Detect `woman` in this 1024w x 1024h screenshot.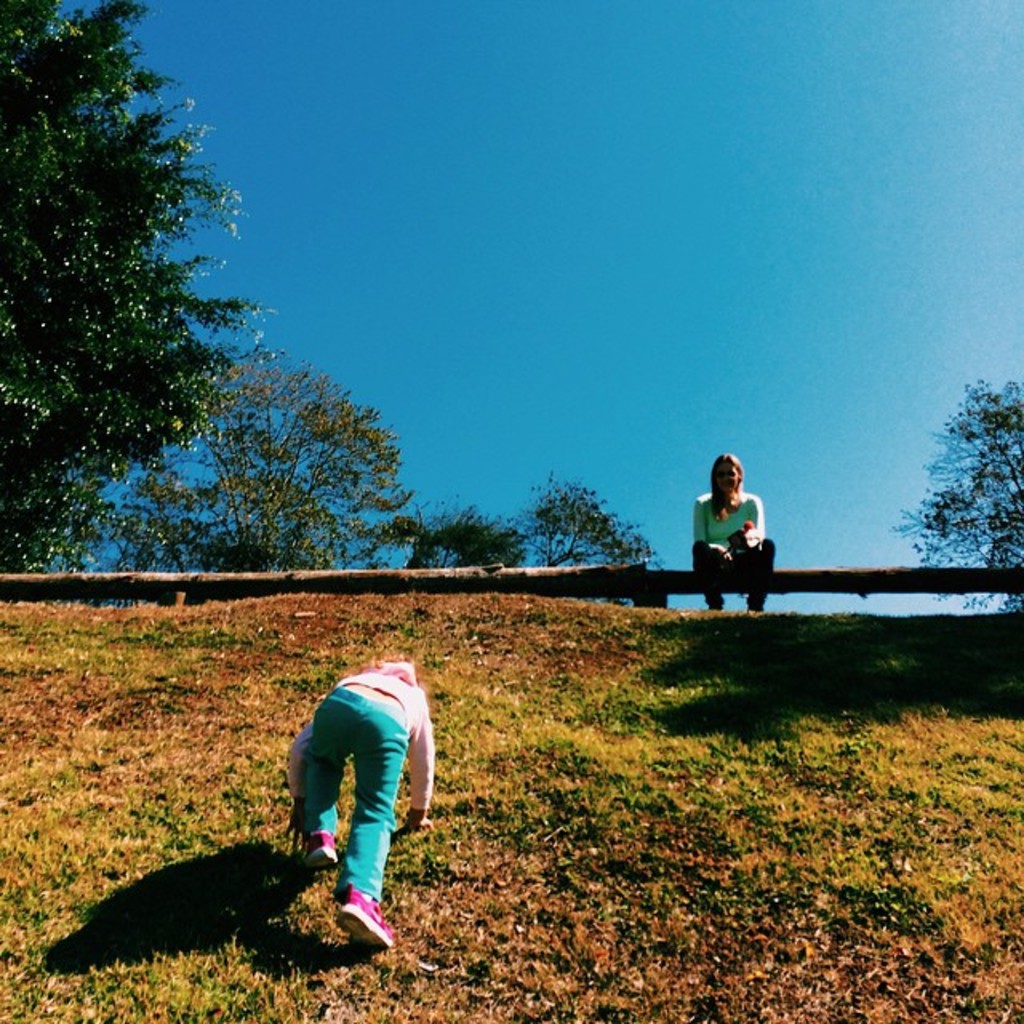
Detection: {"left": 686, "top": 445, "right": 792, "bottom": 627}.
